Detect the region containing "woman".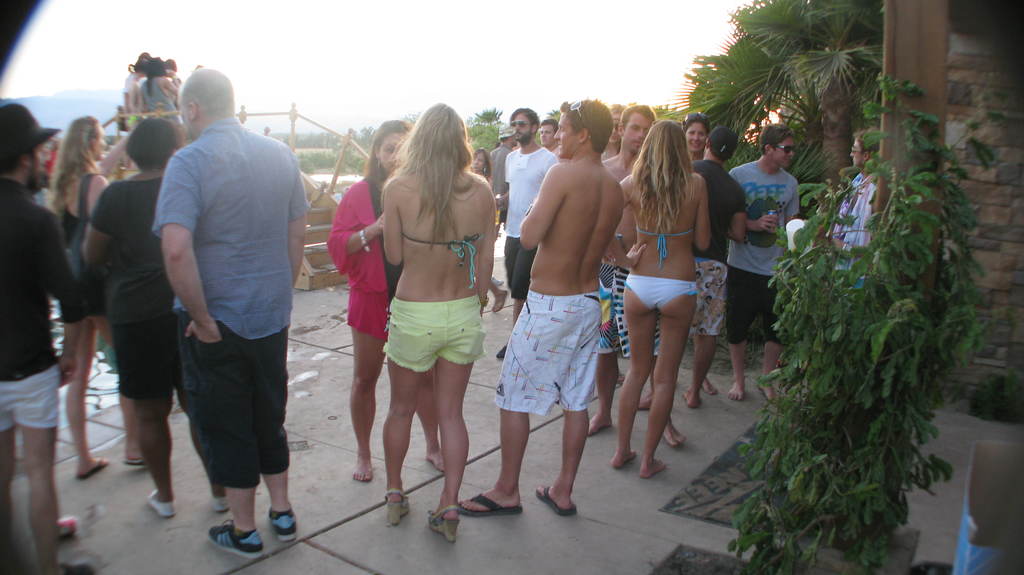
(78, 111, 228, 523).
